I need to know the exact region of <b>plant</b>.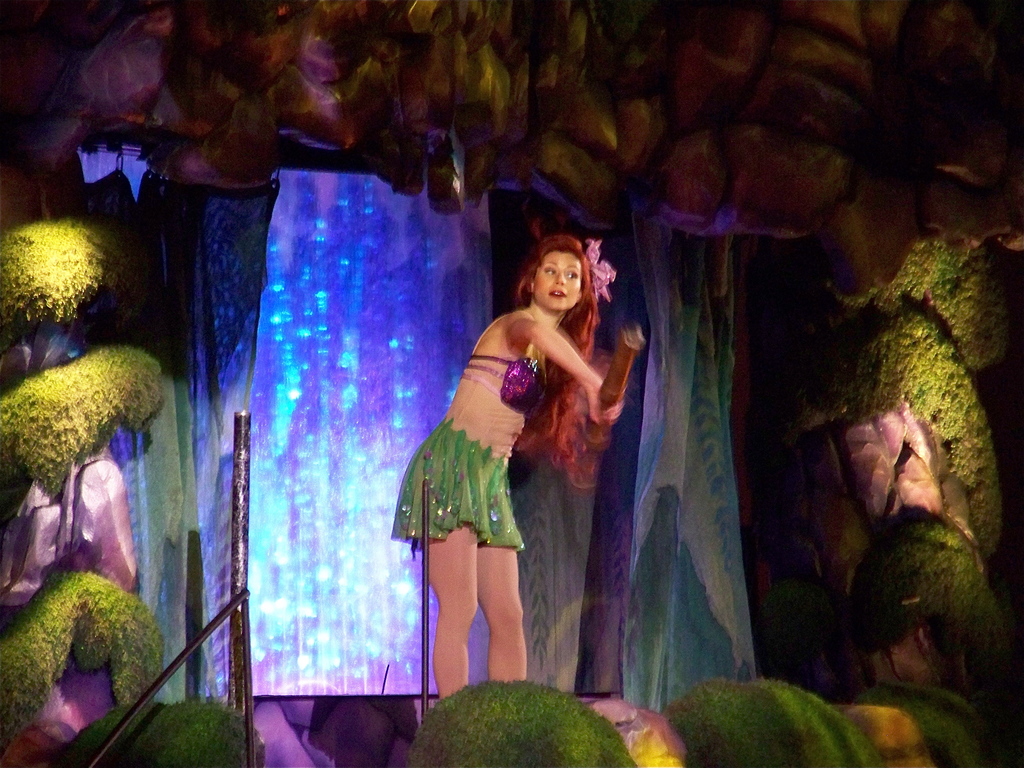
Region: x1=1, y1=557, x2=194, y2=743.
